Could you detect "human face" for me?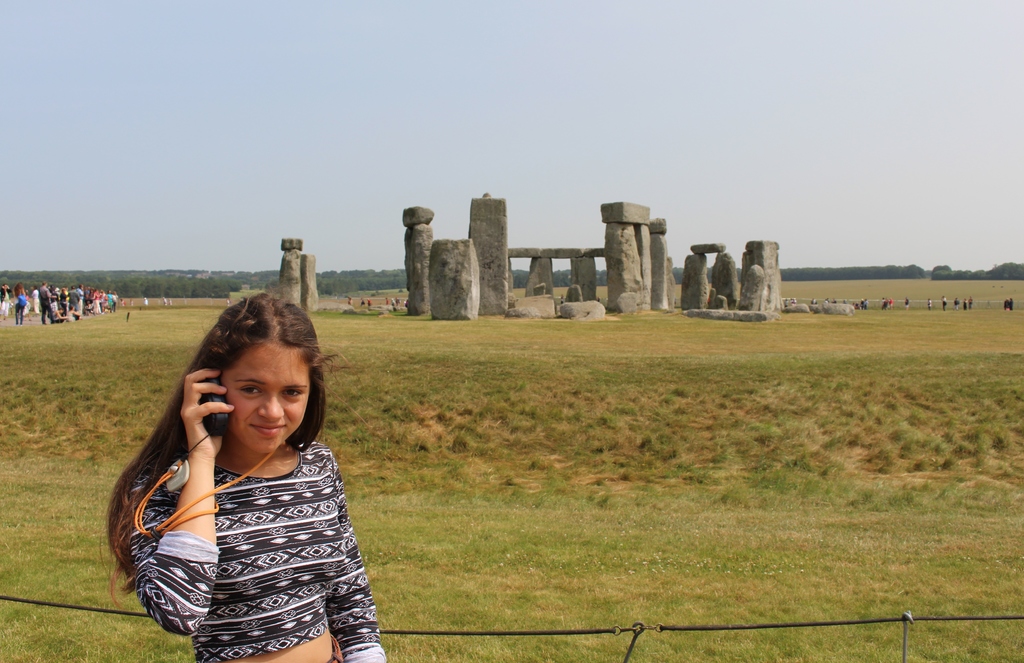
Detection result: <box>223,346,311,456</box>.
